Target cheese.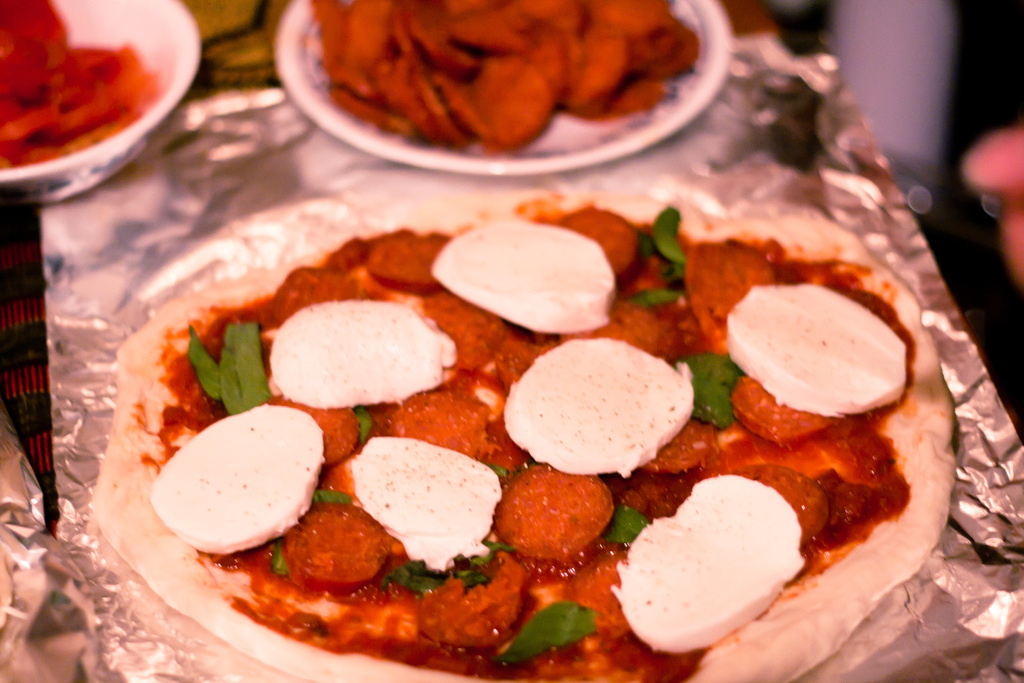
Target region: 724,283,906,418.
